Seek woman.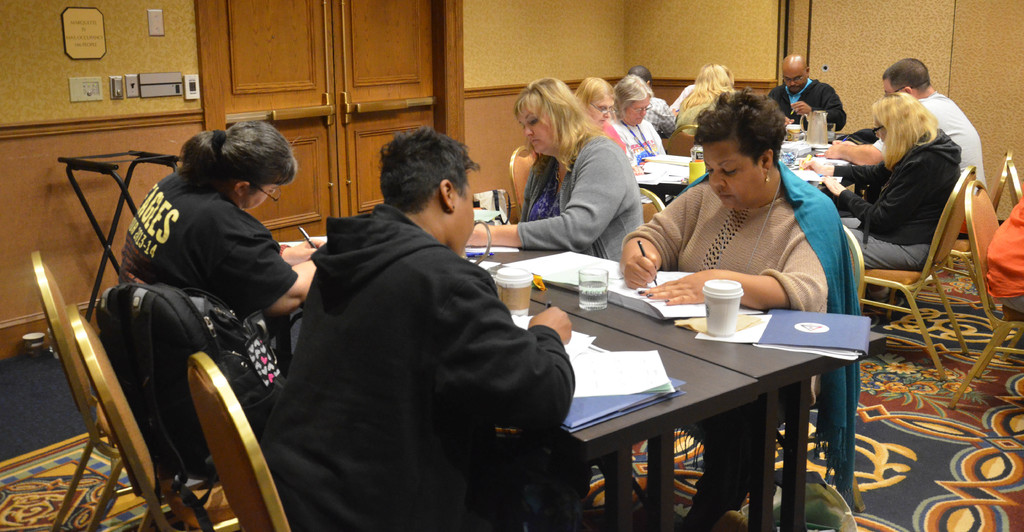
<box>624,87,863,531</box>.
